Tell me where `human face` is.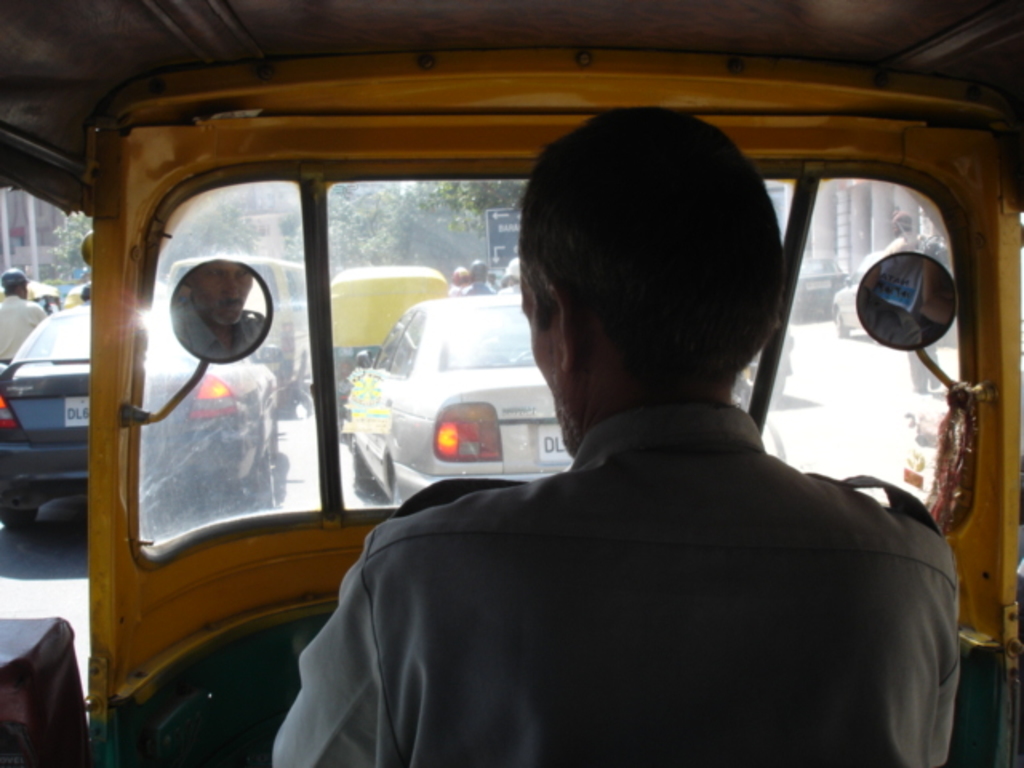
`human face` is at [192, 261, 251, 328].
